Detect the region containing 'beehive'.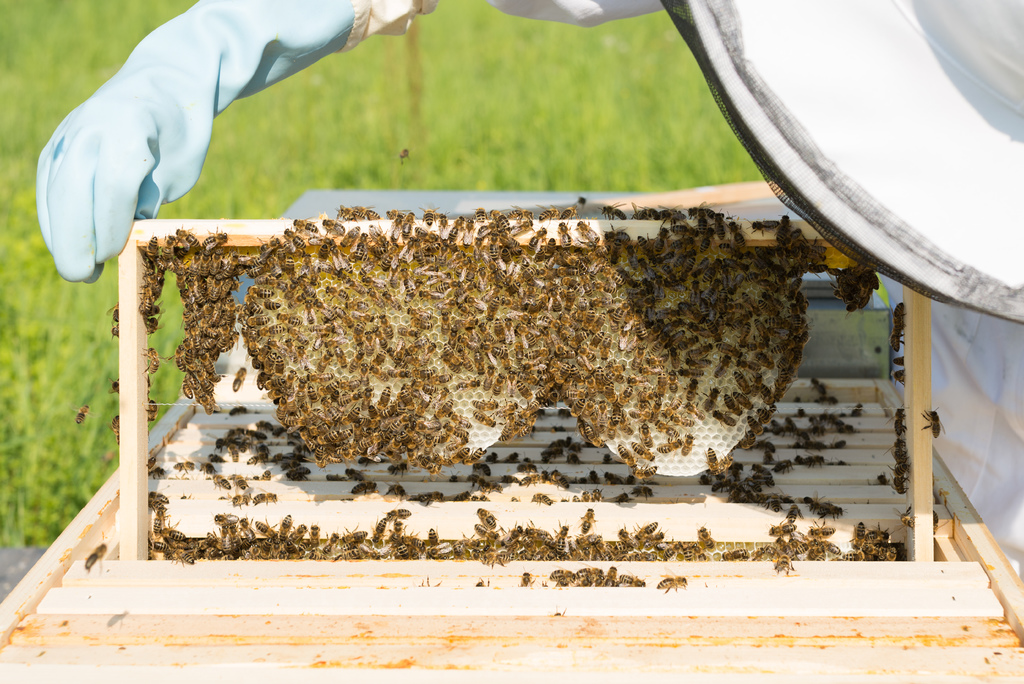
crop(0, 218, 1023, 683).
